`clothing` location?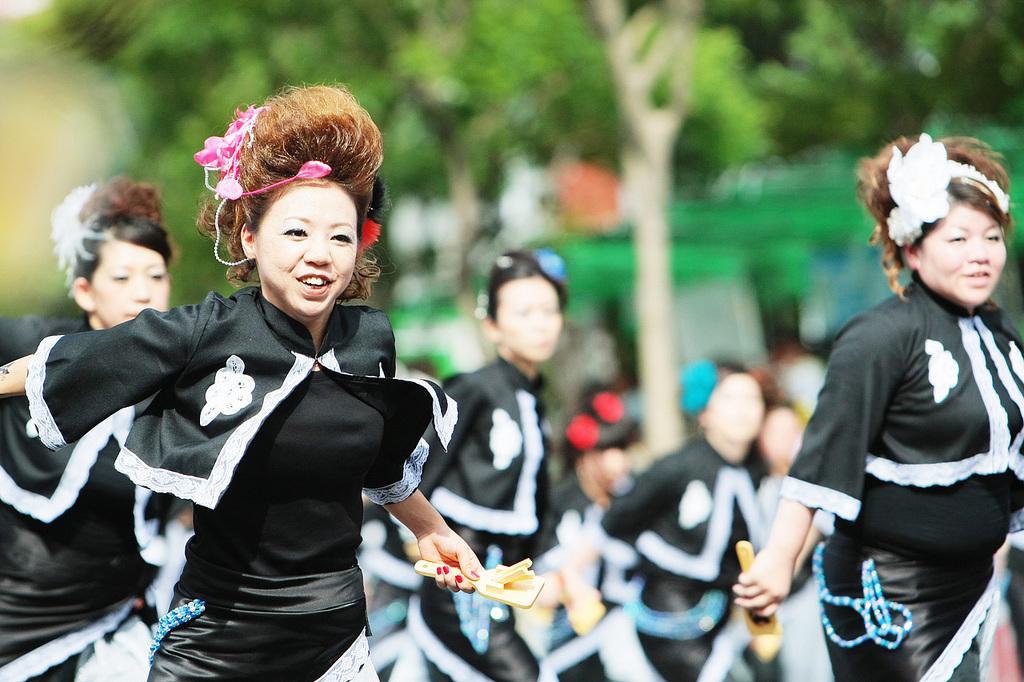
pyautogui.locateOnScreen(0, 312, 220, 681)
